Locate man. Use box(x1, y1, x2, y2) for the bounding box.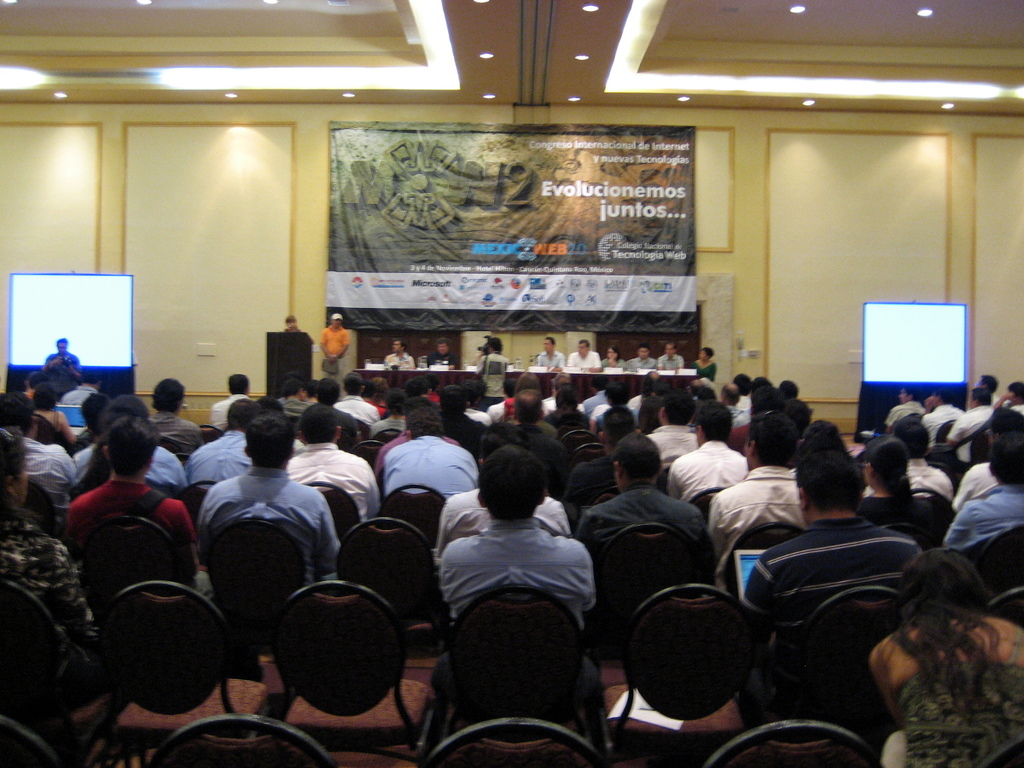
box(44, 335, 82, 385).
